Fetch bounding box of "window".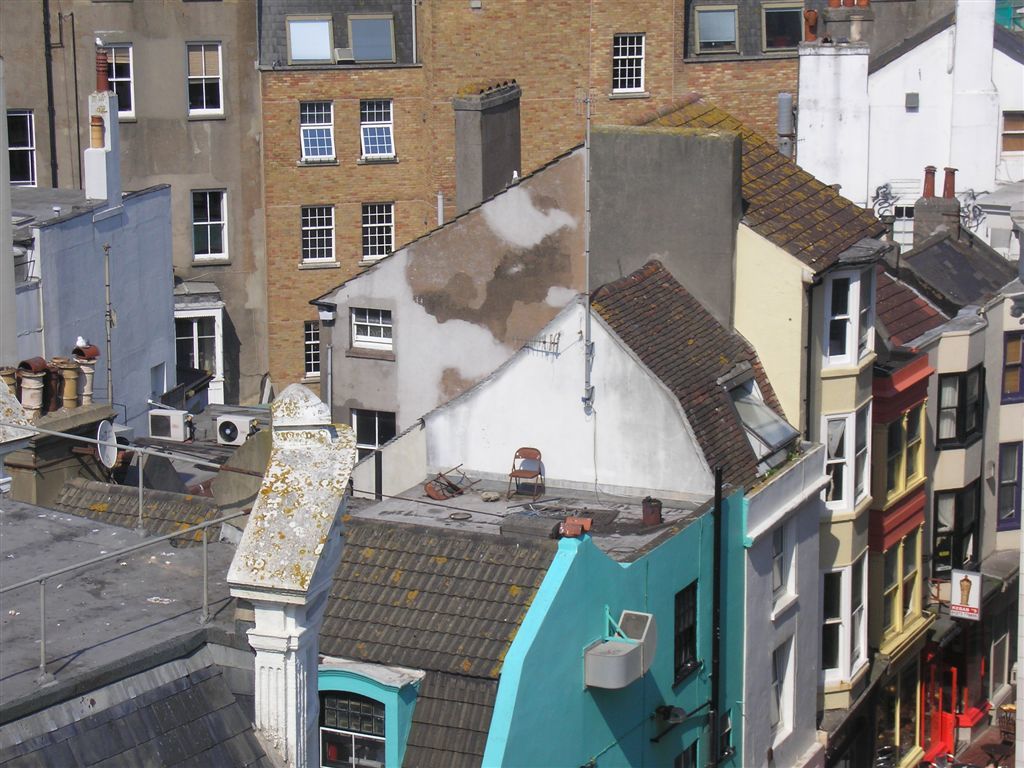
Bbox: (992,437,1023,532).
